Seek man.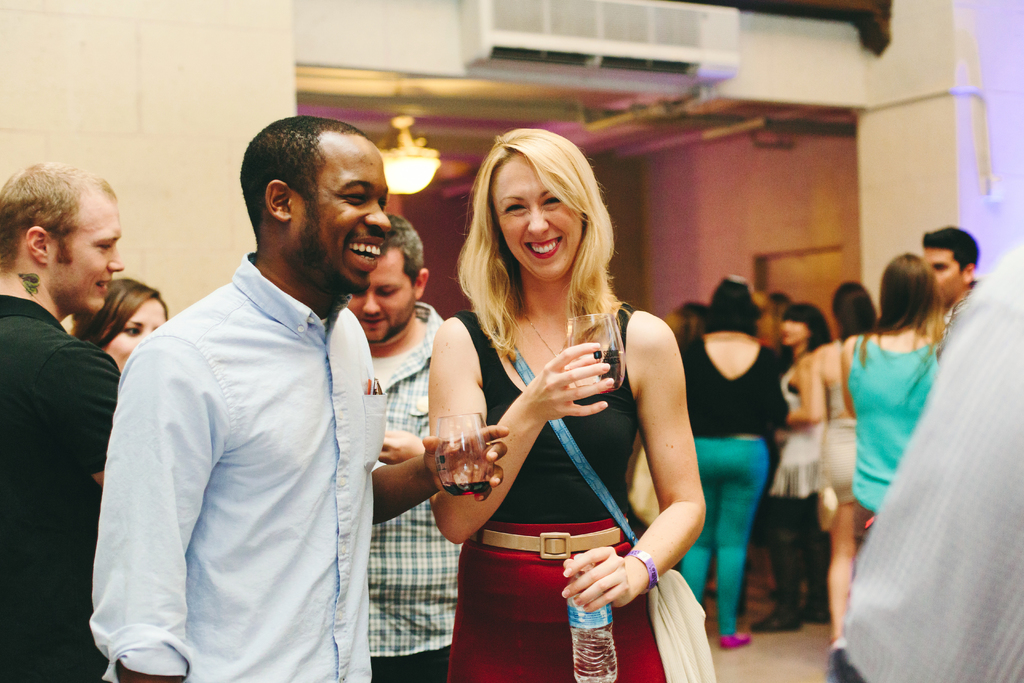
[left=0, top=158, right=124, bottom=682].
